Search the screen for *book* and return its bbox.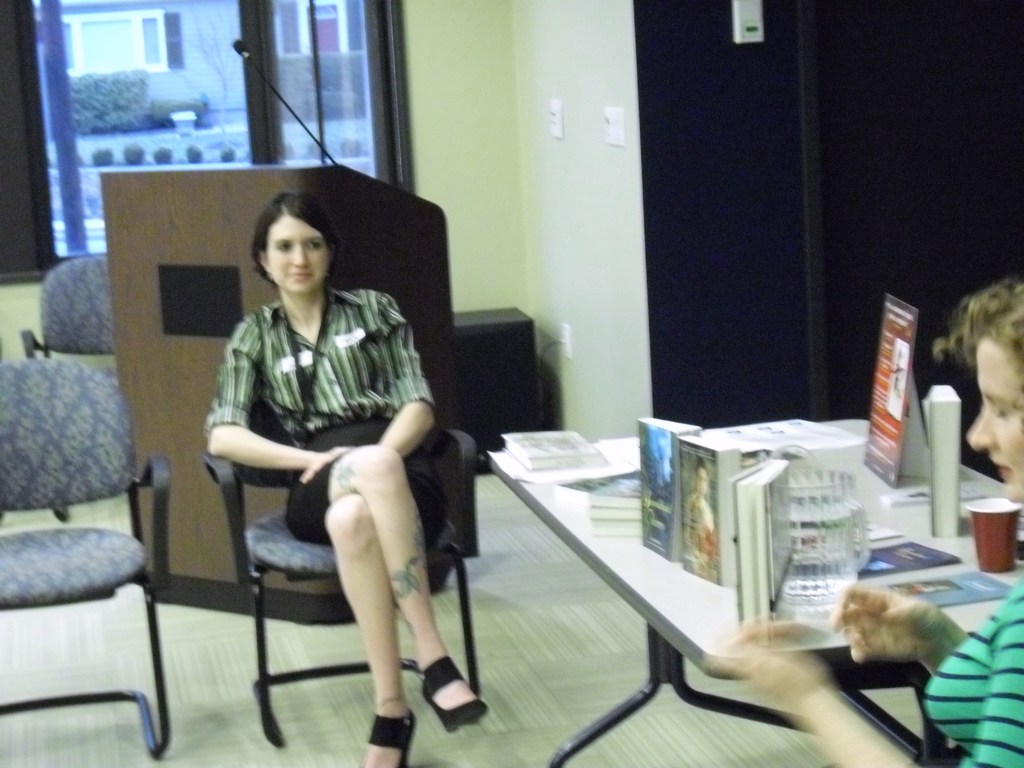
Found: left=735, top=467, right=798, bottom=617.
